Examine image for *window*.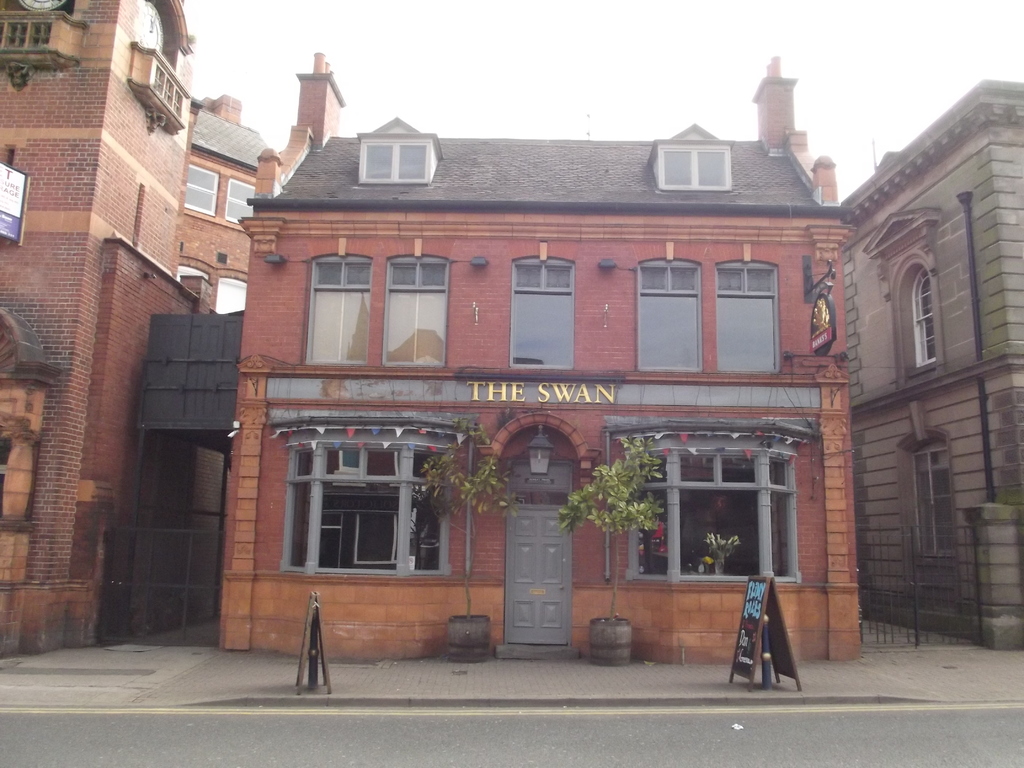
Examination result: <box>718,257,783,373</box>.
